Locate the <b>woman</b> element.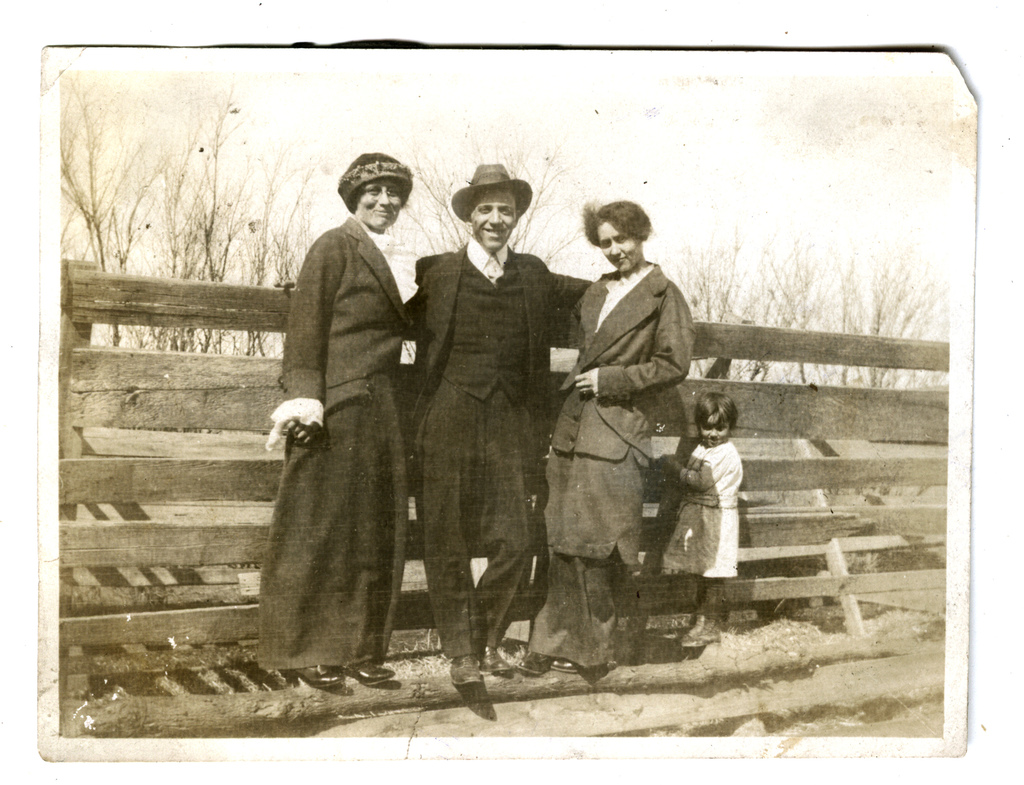
Element bbox: Rect(554, 202, 698, 674).
